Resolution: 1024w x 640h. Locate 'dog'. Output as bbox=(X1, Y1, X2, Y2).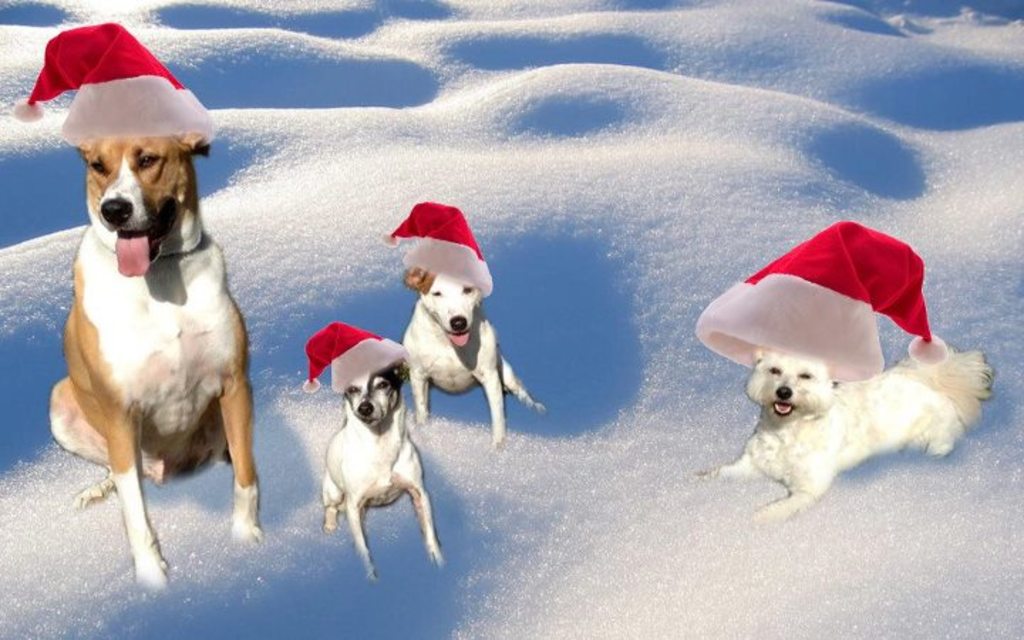
bbox=(401, 266, 548, 455).
